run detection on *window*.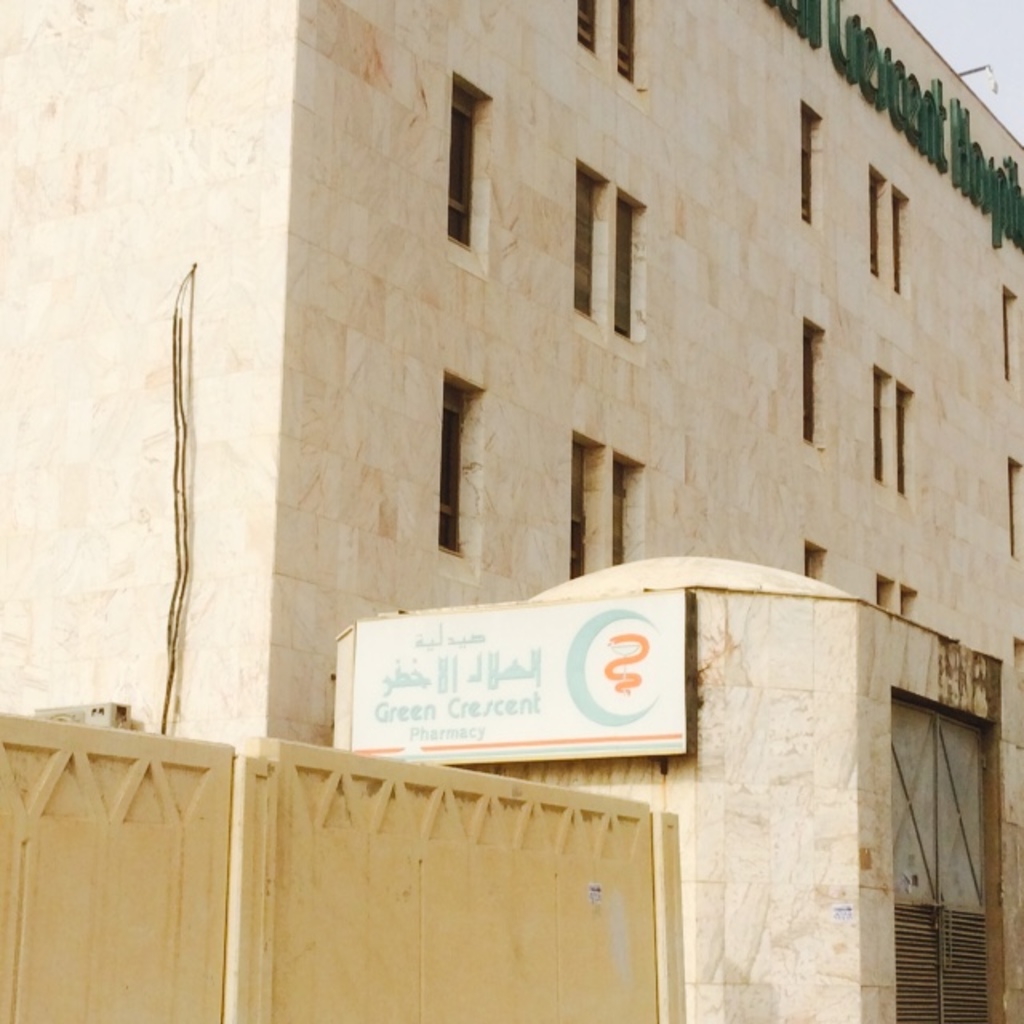
Result: 443:72:499:278.
